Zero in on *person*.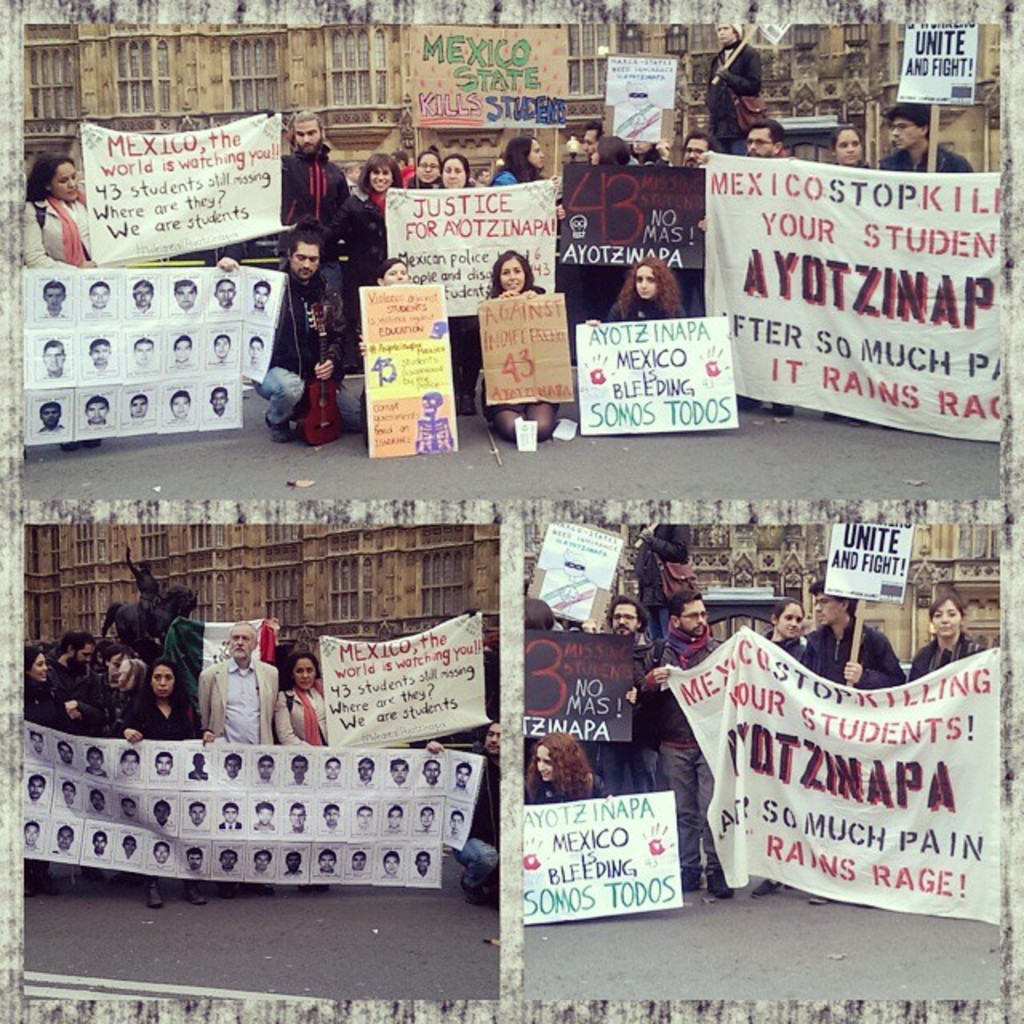
Zeroed in: (x1=422, y1=803, x2=438, y2=829).
